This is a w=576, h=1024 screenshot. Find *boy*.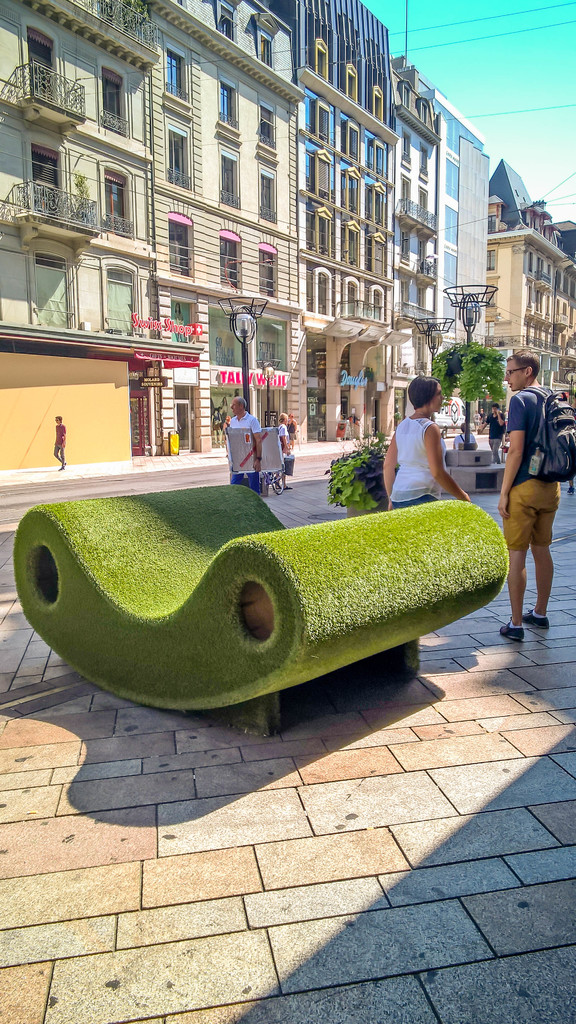
Bounding box: l=372, t=387, r=475, b=506.
